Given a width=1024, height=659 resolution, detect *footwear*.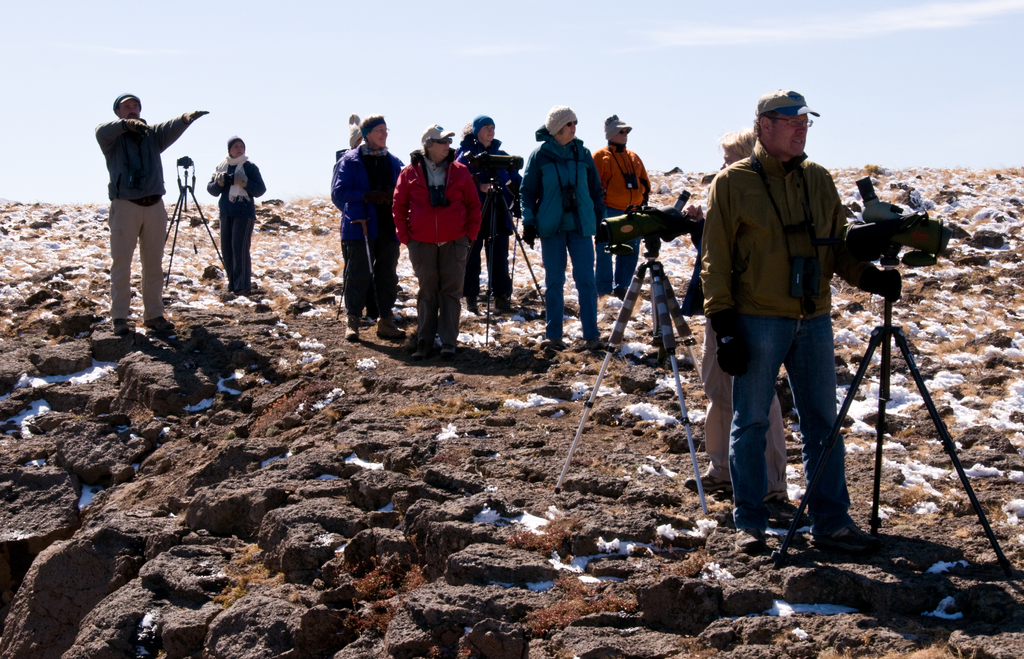
<bbox>113, 319, 133, 335</bbox>.
